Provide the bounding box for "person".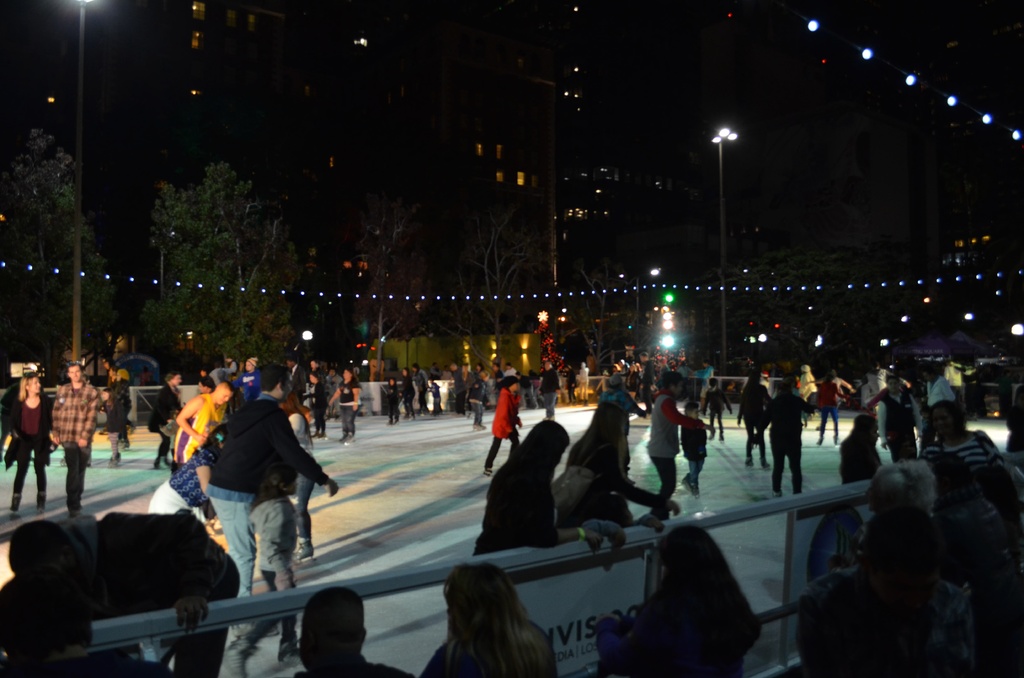
bbox=(399, 368, 416, 421).
